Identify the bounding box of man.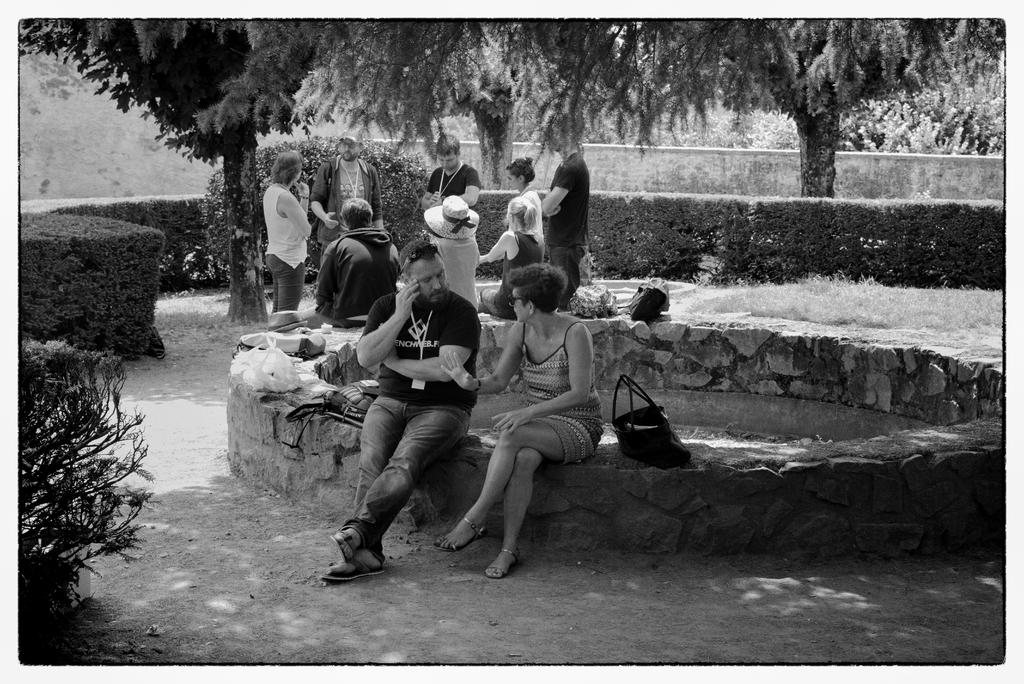
locate(307, 131, 379, 306).
